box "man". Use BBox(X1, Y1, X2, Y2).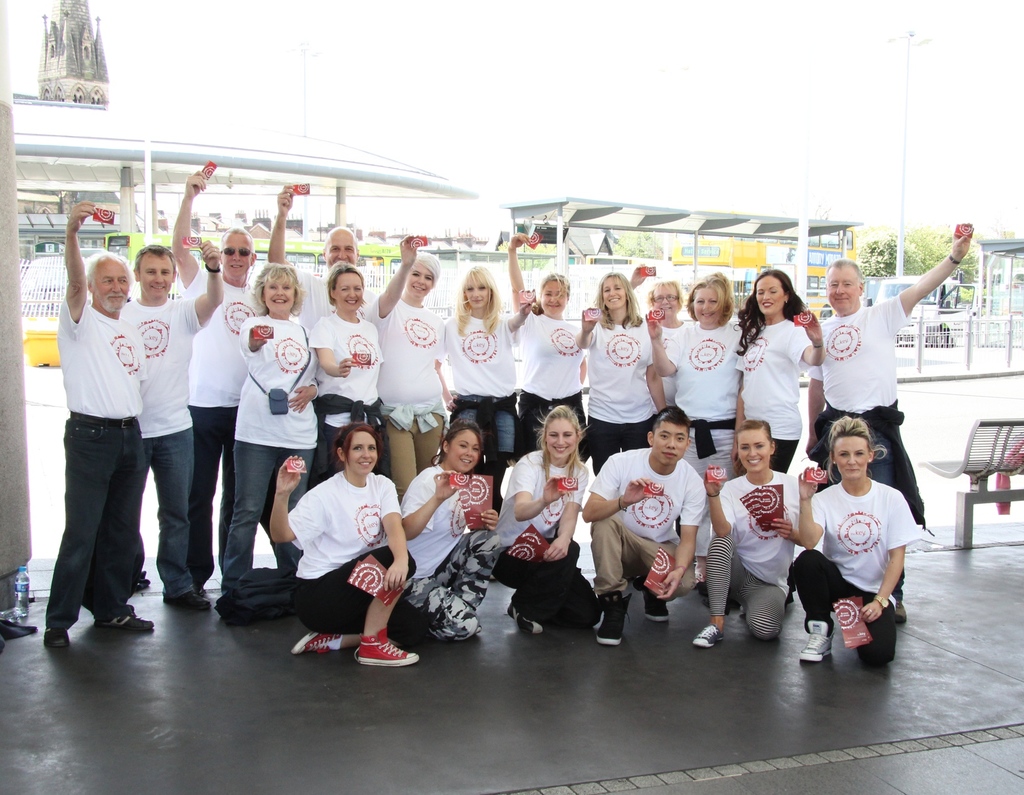
BBox(266, 181, 378, 335).
